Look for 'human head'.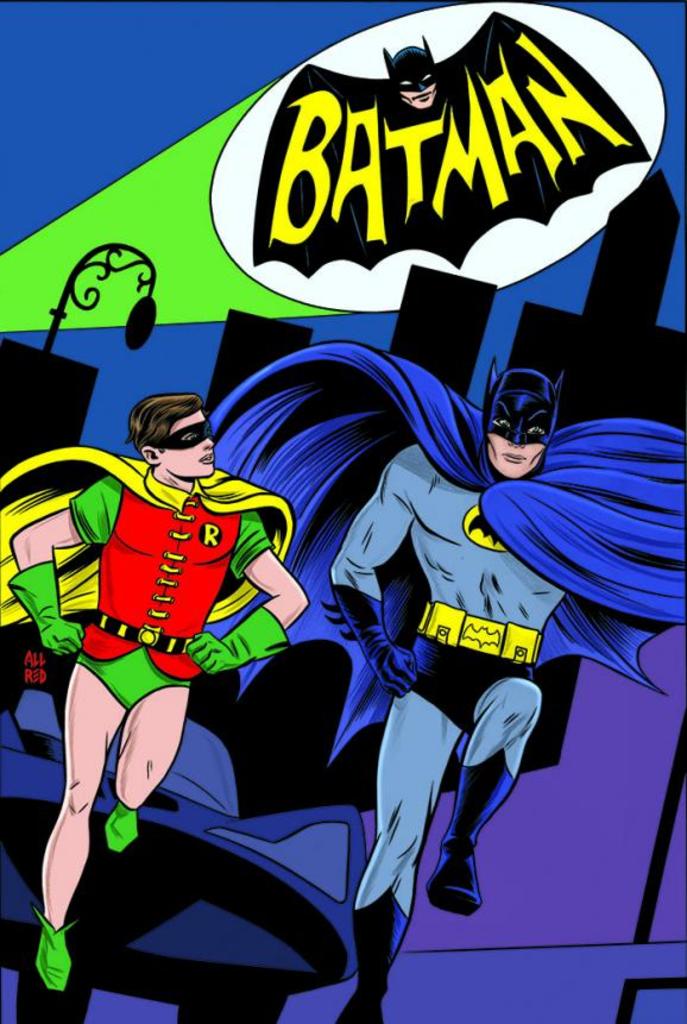
Found: select_region(122, 382, 219, 486).
